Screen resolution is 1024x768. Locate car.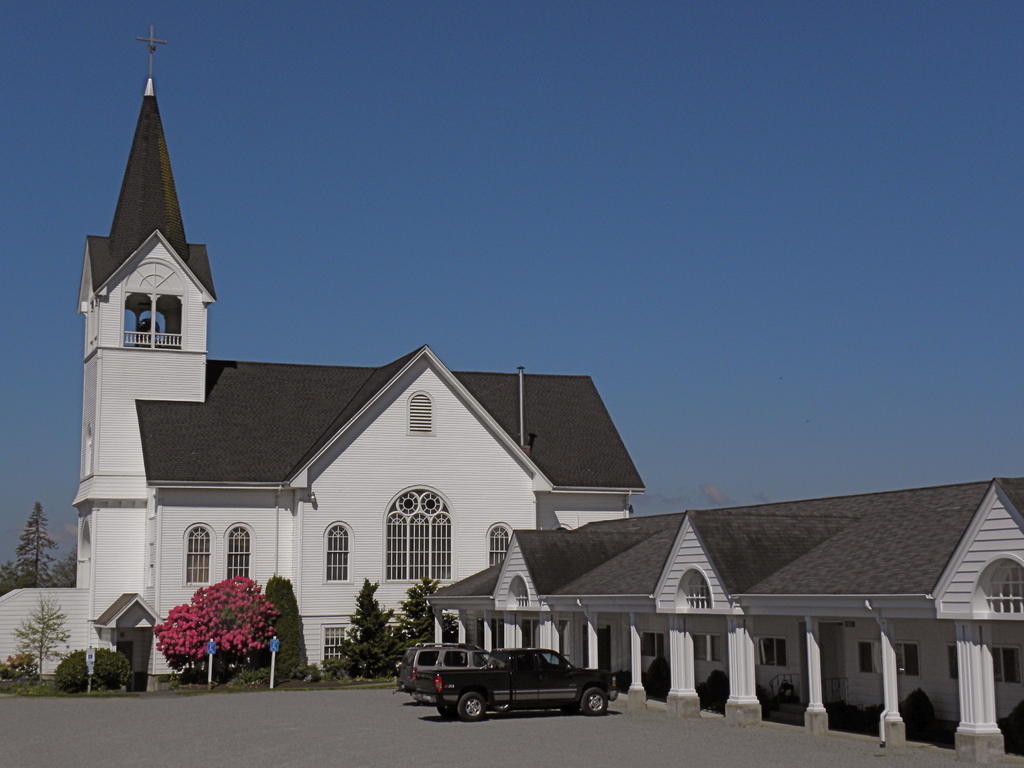
[434, 647, 607, 720].
